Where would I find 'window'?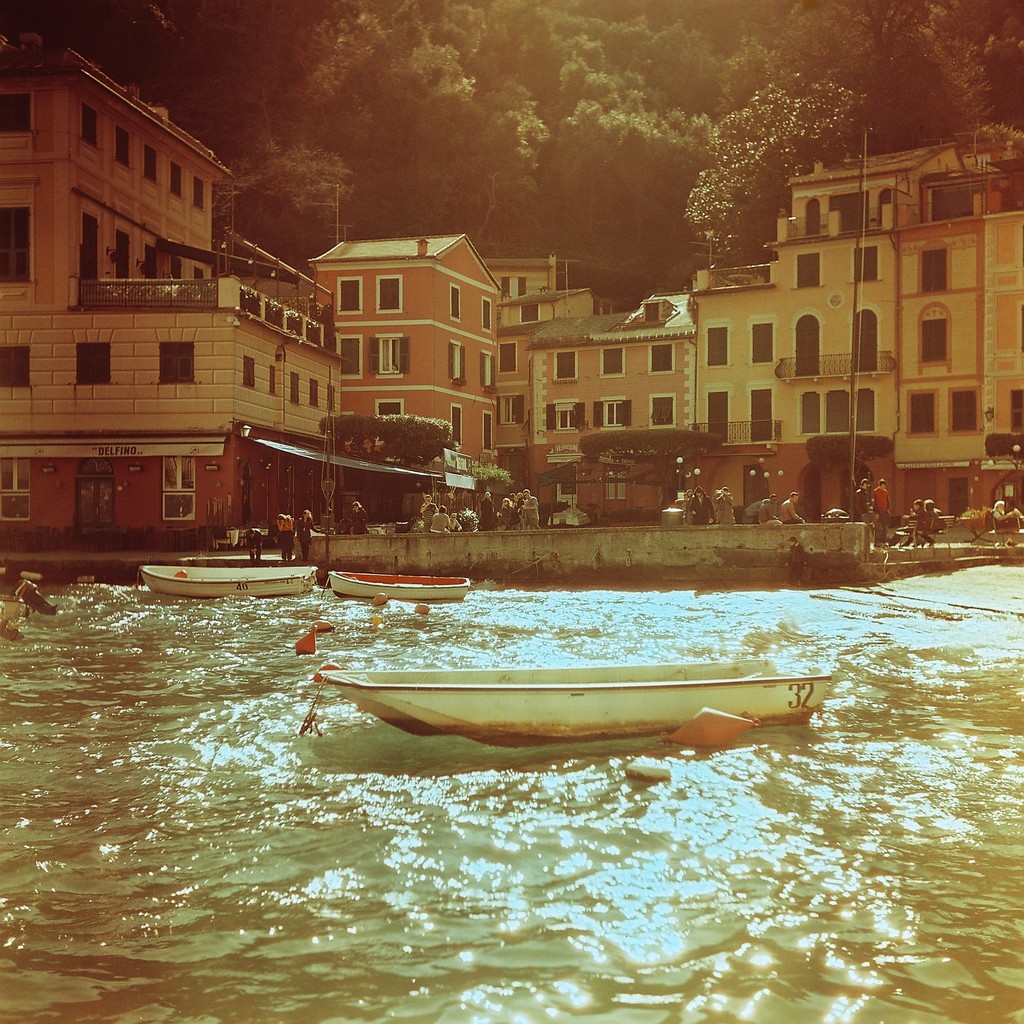
At left=243, top=466, right=257, bottom=527.
